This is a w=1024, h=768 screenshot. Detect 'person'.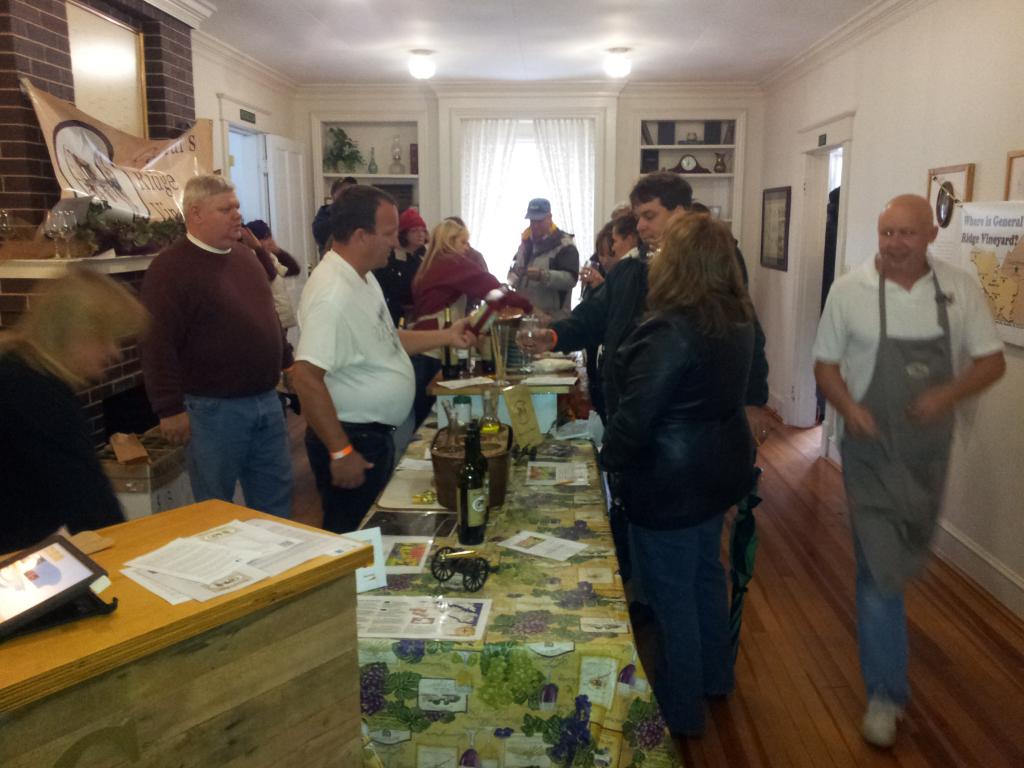
<region>589, 172, 771, 438</region>.
